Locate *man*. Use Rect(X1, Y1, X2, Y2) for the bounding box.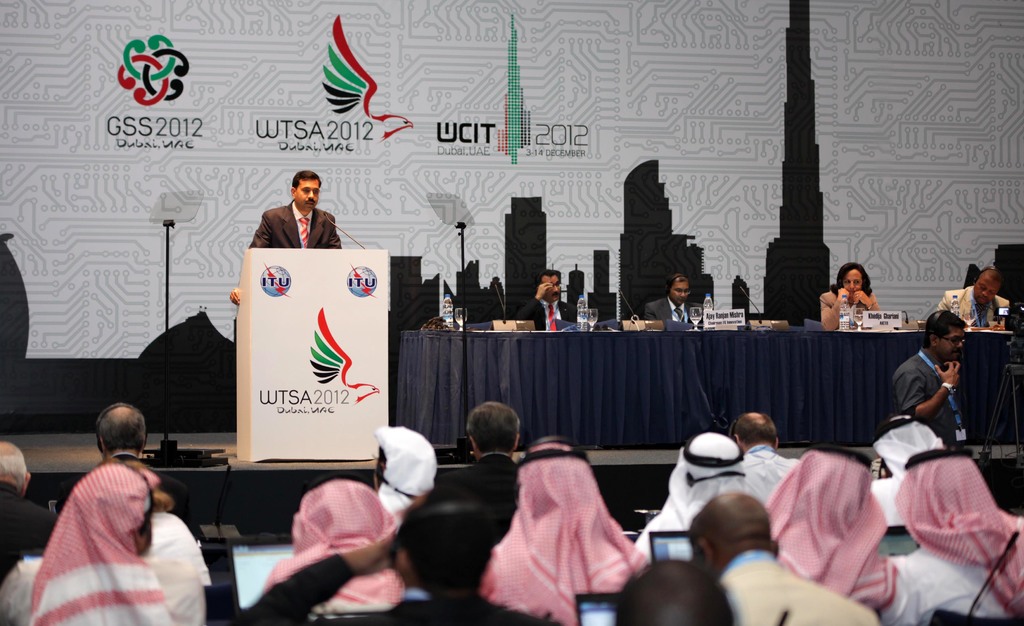
Rect(890, 311, 1010, 465).
